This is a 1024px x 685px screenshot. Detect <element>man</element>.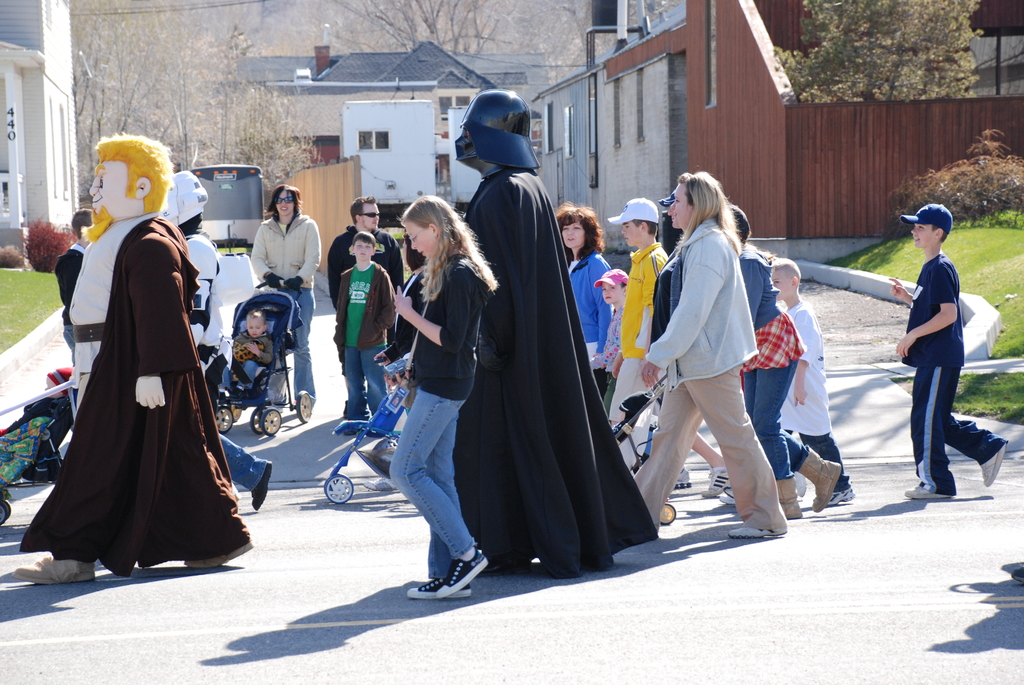
region(433, 116, 623, 587).
